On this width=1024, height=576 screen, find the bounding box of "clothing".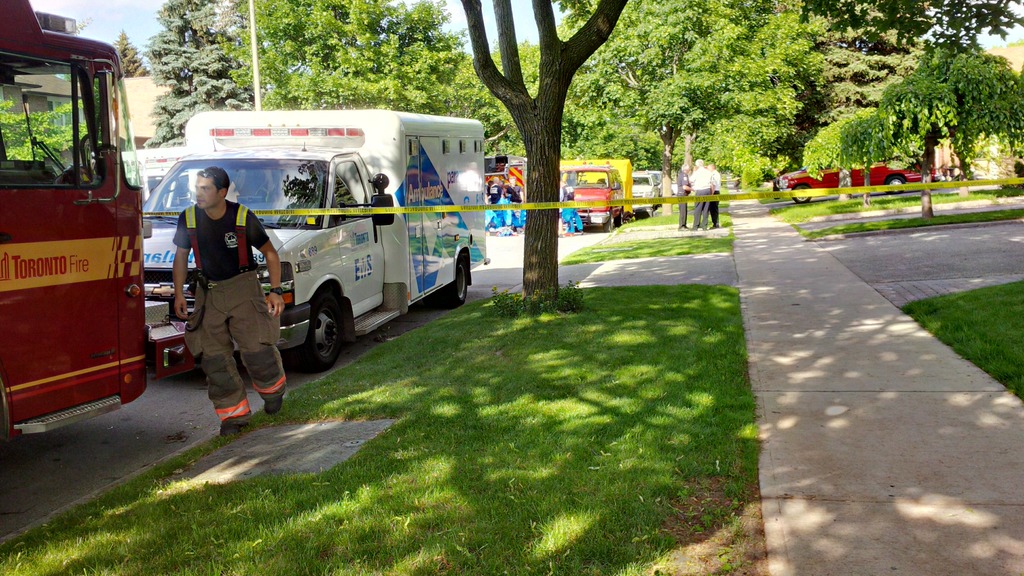
Bounding box: region(675, 170, 692, 230).
